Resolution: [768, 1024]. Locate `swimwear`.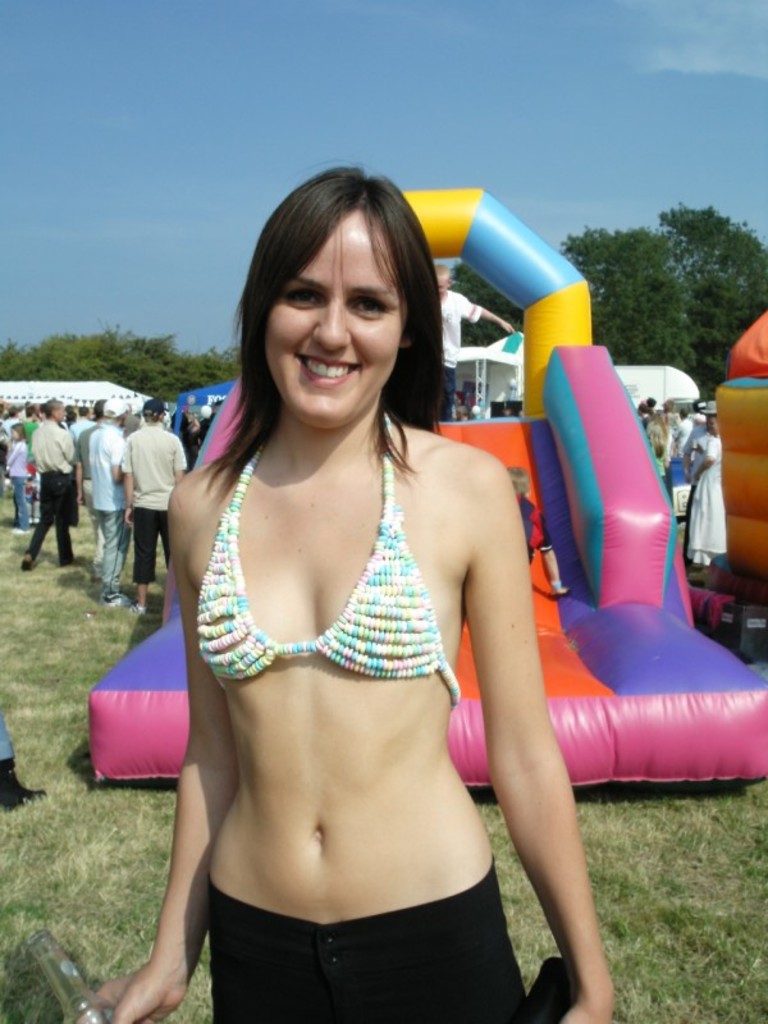
Rect(197, 872, 543, 1023).
